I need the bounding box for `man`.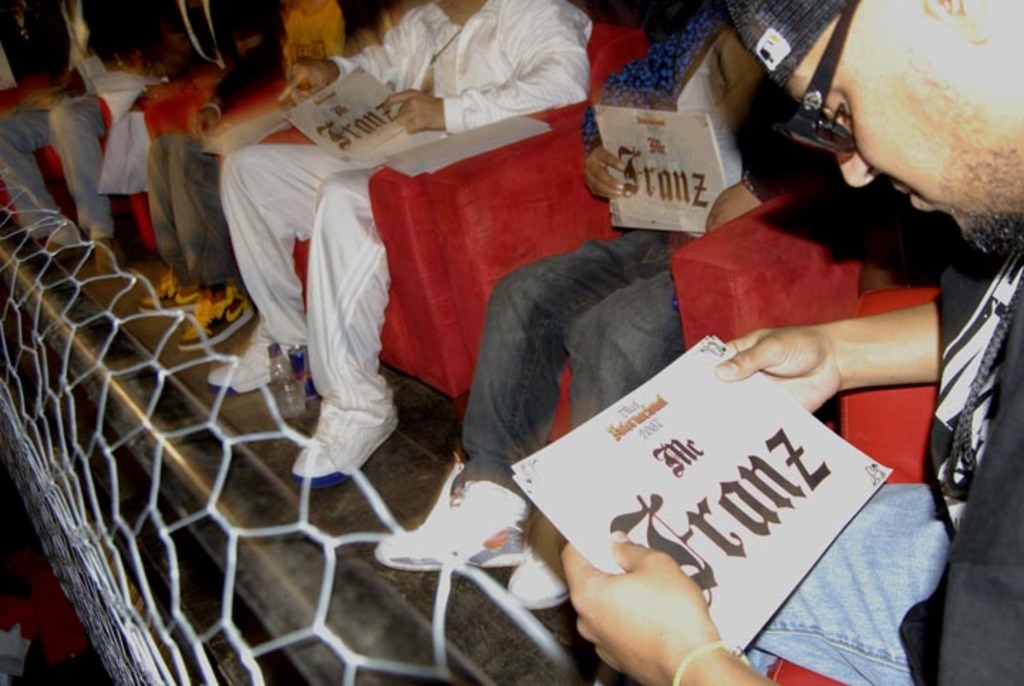
Here it is: (x1=209, y1=0, x2=594, y2=494).
